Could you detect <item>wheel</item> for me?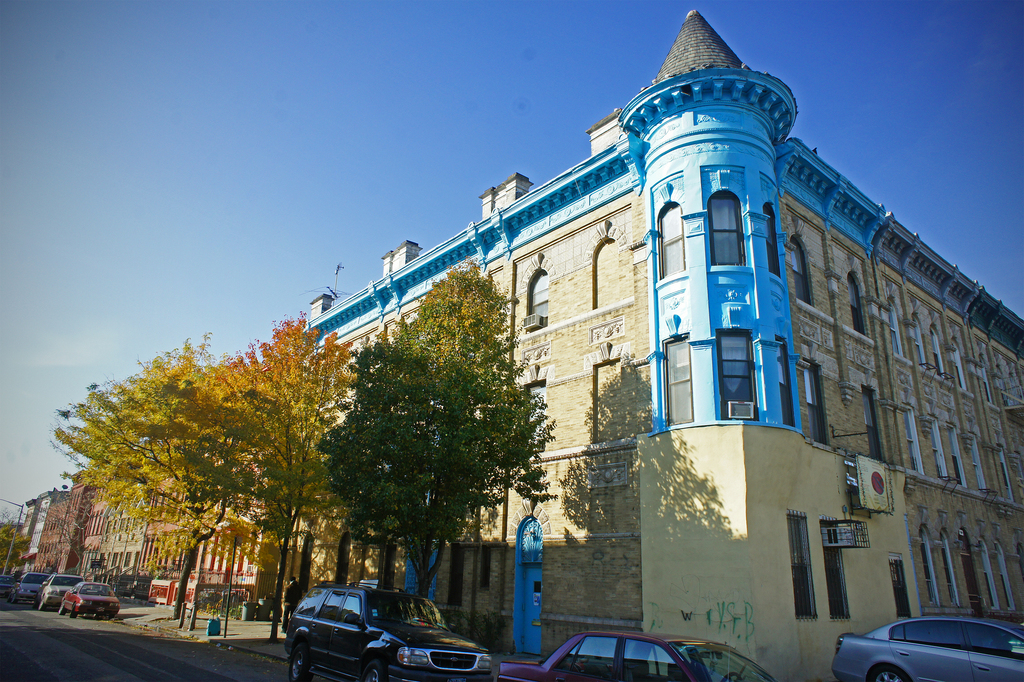
Detection result: (left=871, top=665, right=902, bottom=681).
